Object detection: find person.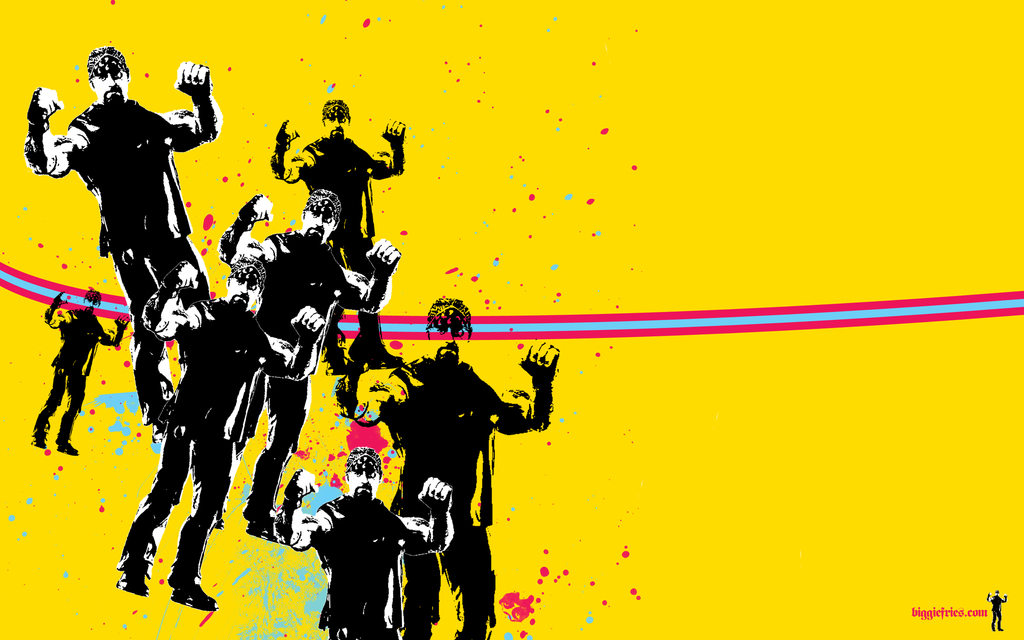
Rect(271, 86, 403, 374).
